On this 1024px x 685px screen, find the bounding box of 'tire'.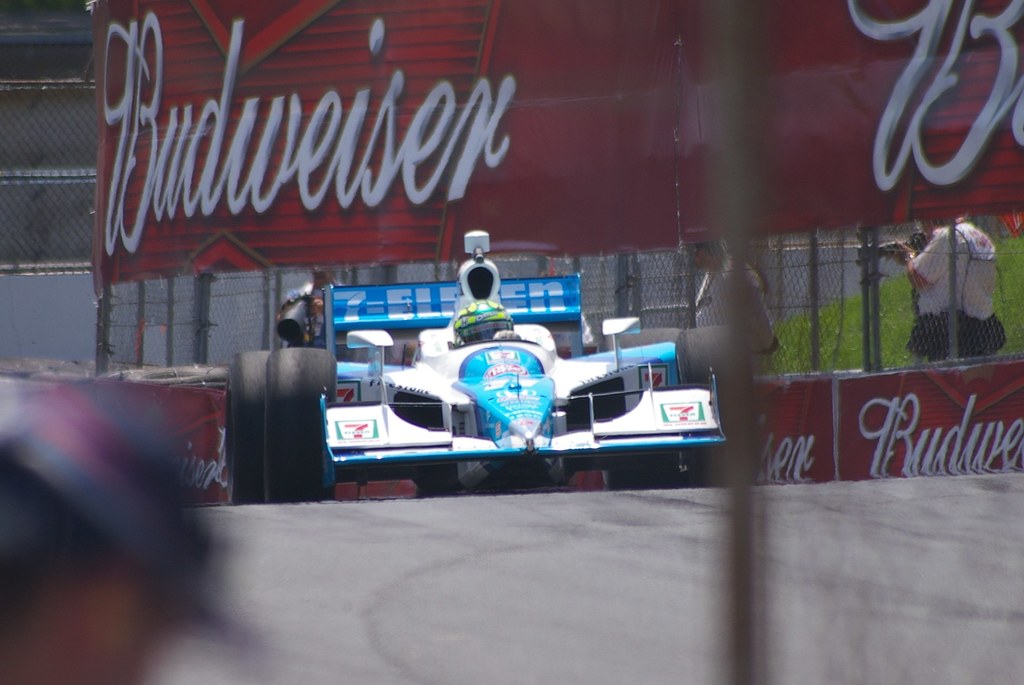
Bounding box: bbox=[103, 369, 147, 381].
